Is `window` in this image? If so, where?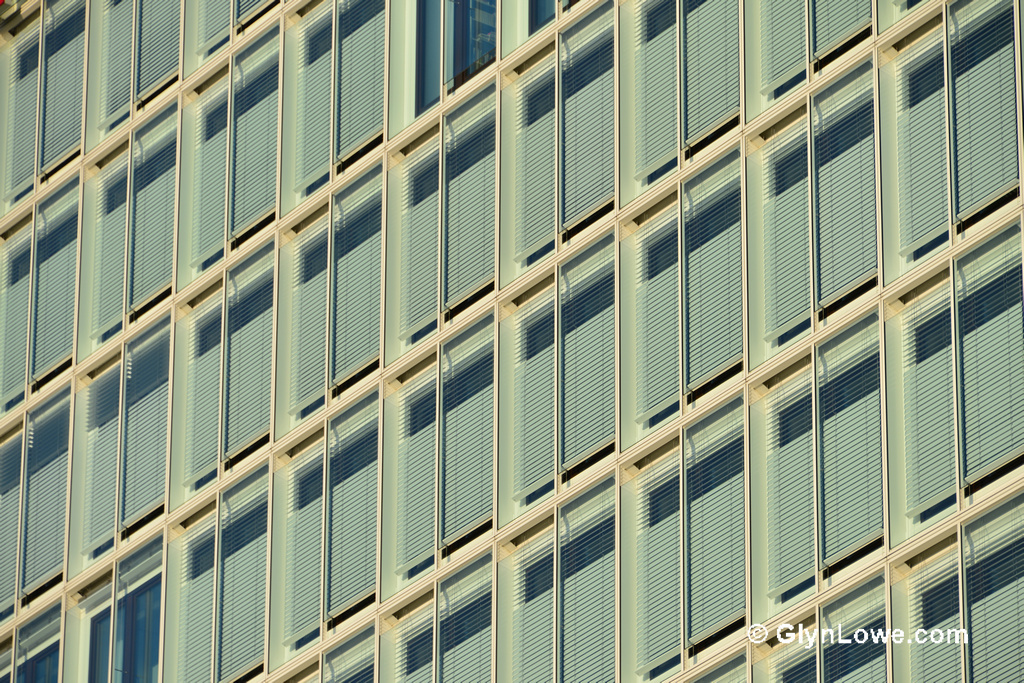
Yes, at {"left": 706, "top": 653, "right": 756, "bottom": 682}.
